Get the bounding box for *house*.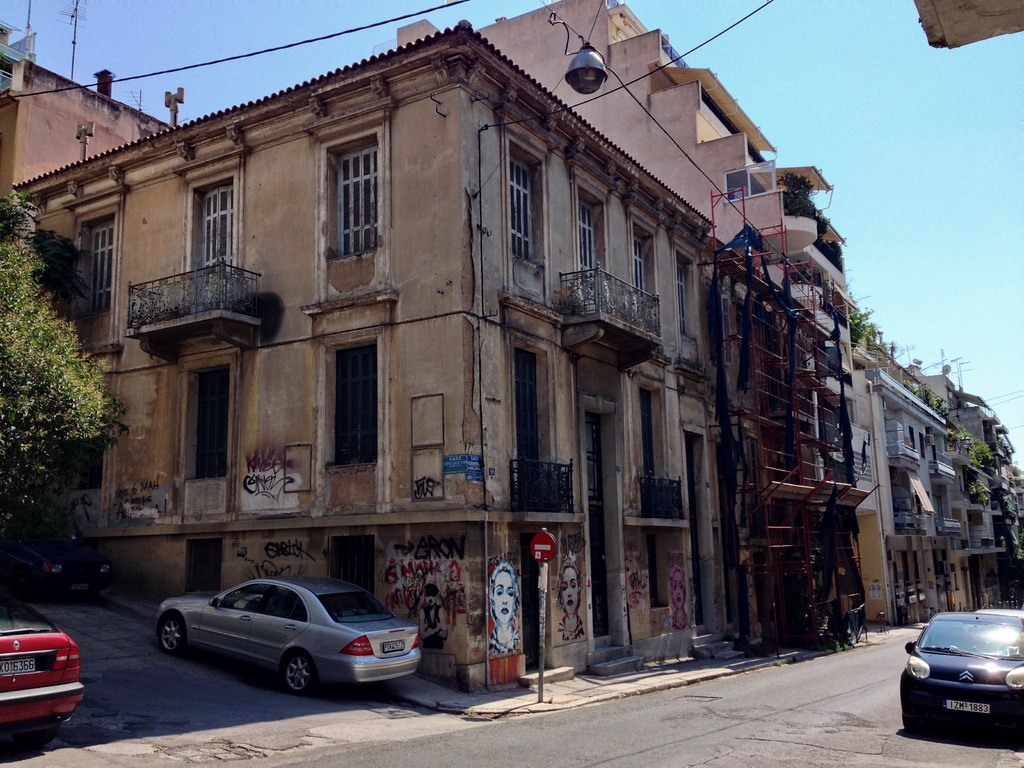
979 416 1023 614.
